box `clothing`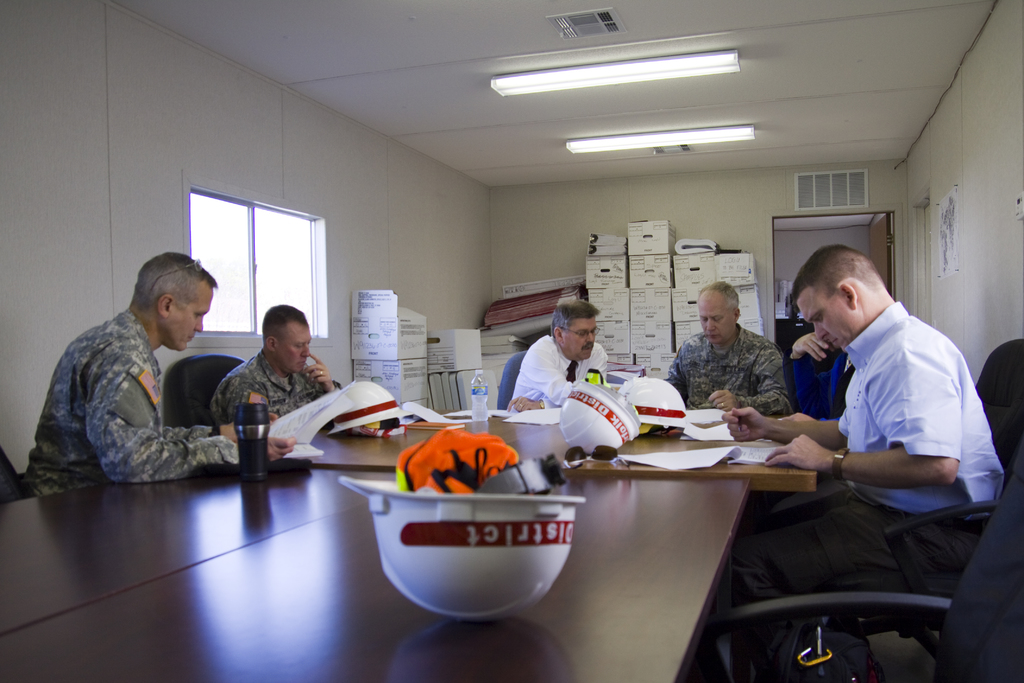
x1=755, y1=235, x2=995, y2=623
